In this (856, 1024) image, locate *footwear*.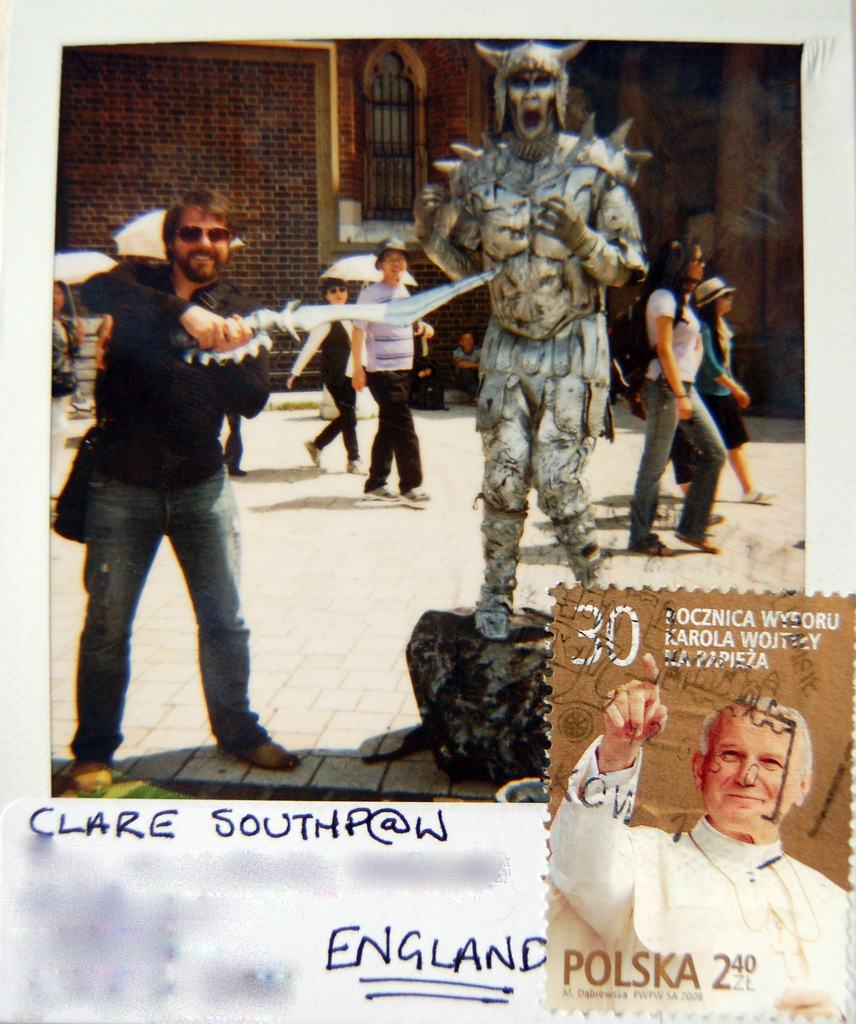
Bounding box: bbox(189, 689, 292, 774).
